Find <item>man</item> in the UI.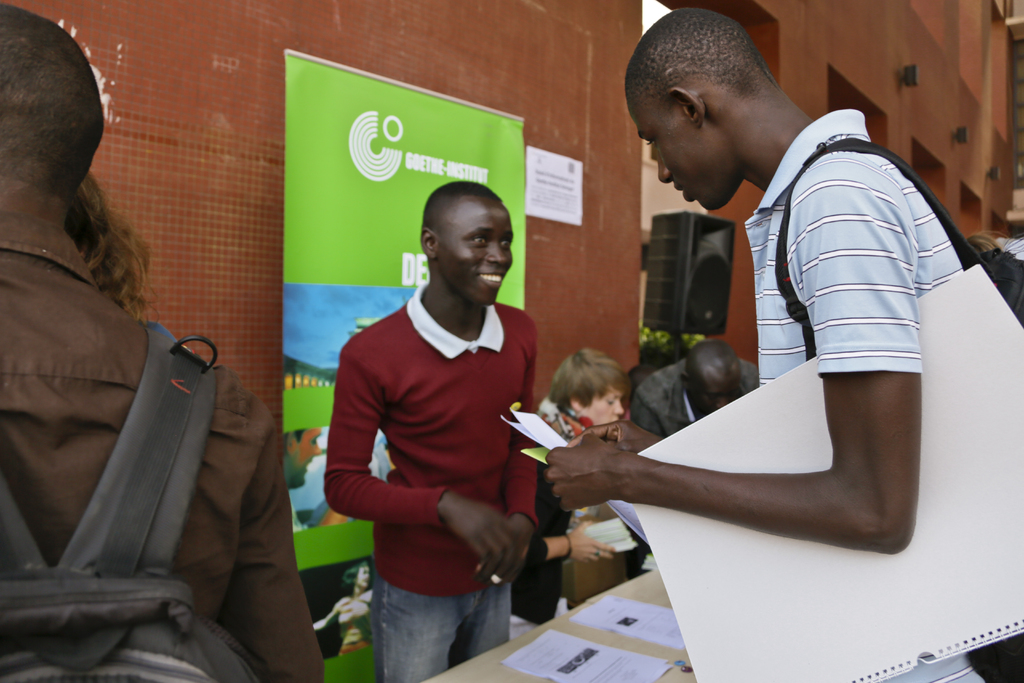
UI element at (557,1,976,639).
